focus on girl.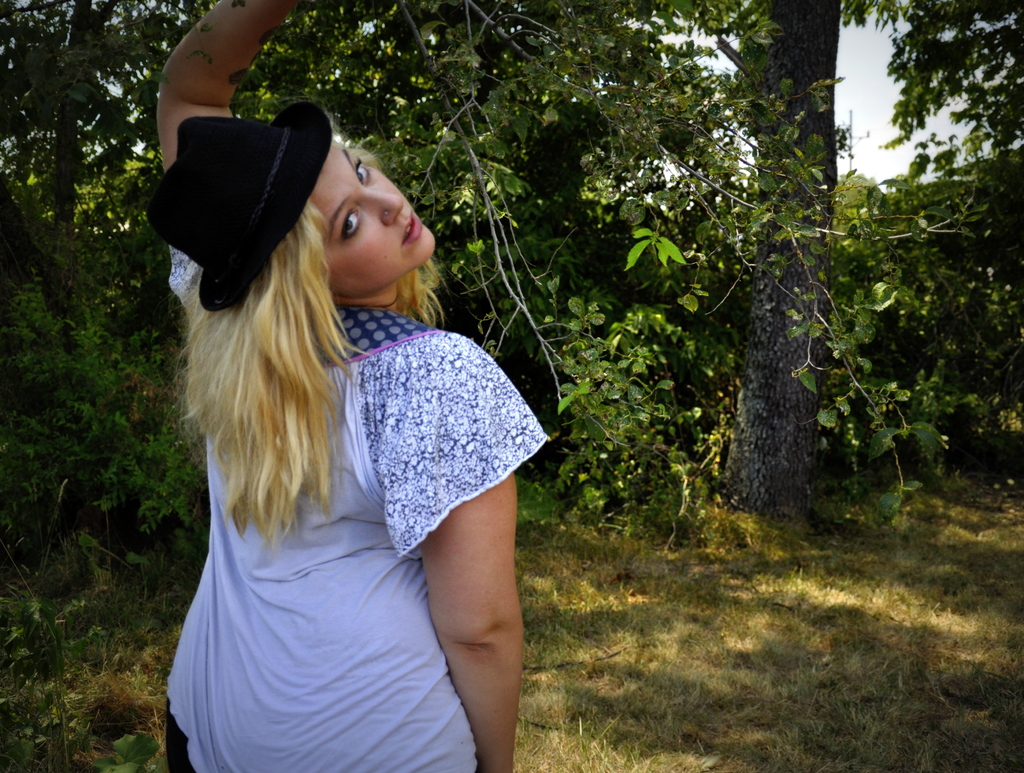
Focused at box(151, 0, 548, 772).
